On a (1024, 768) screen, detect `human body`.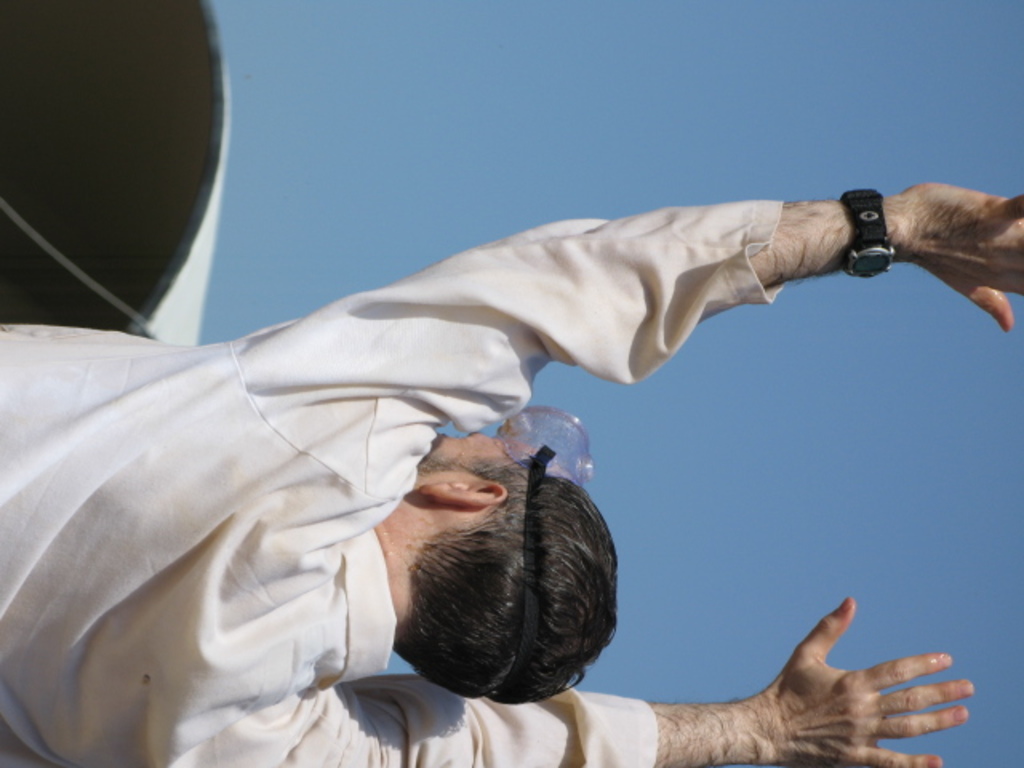
Rect(0, 181, 1022, 766).
